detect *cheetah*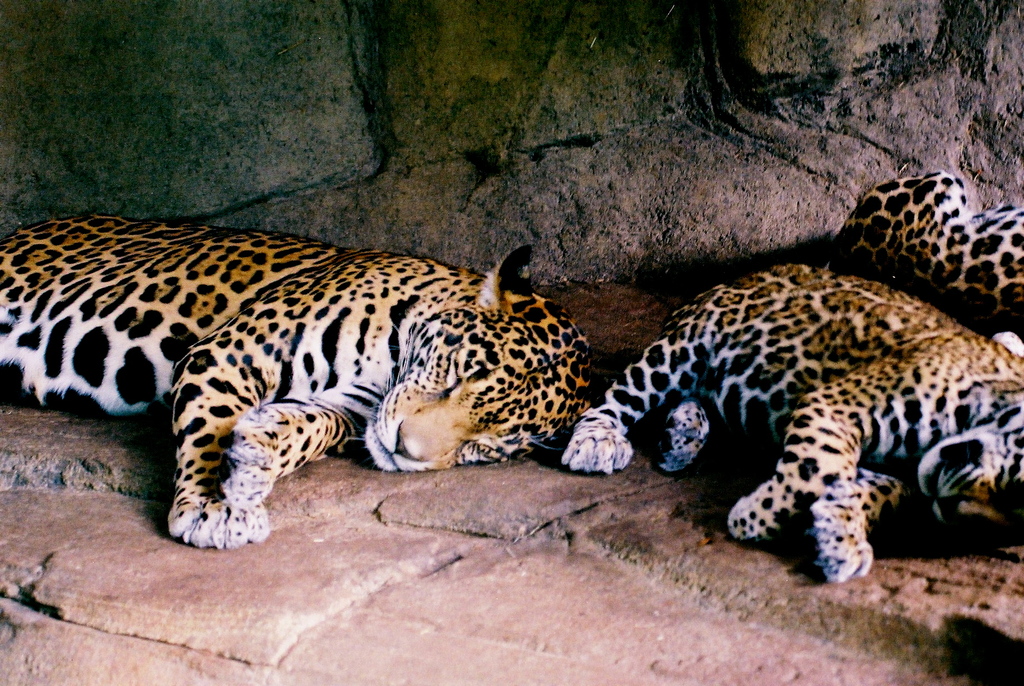
left=838, top=165, right=1023, bottom=327
